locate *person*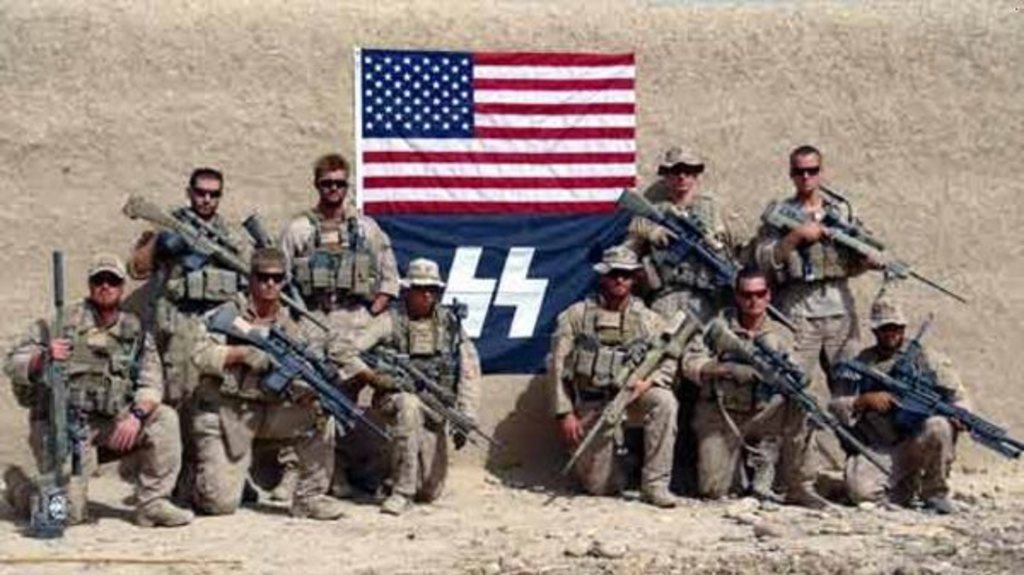
[x1=746, y1=136, x2=894, y2=396]
